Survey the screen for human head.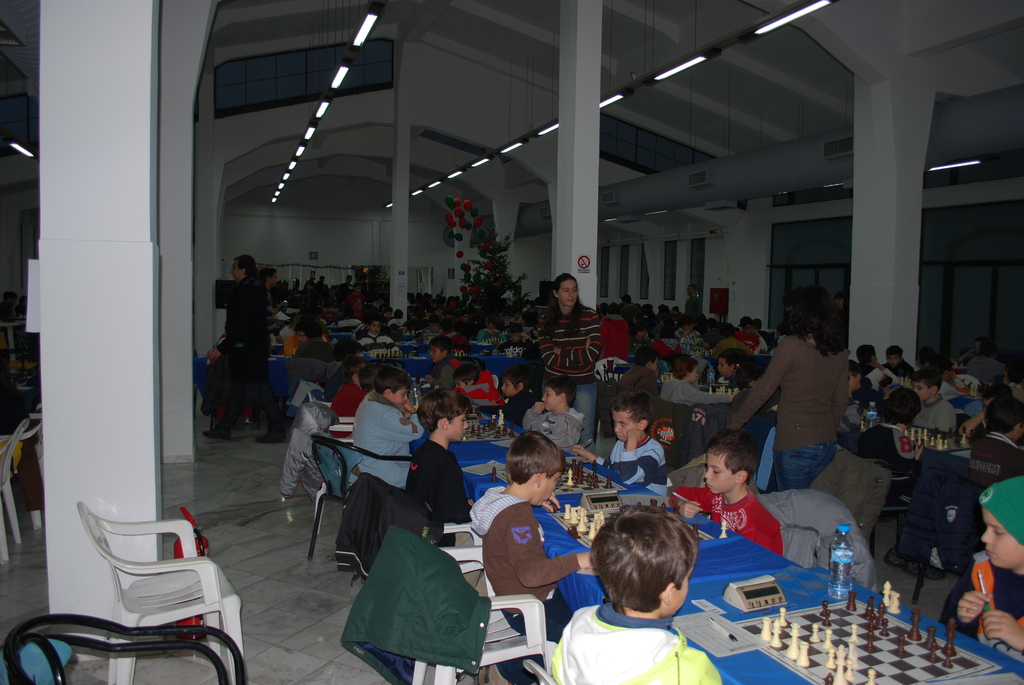
Survey found: (552,274,580,306).
